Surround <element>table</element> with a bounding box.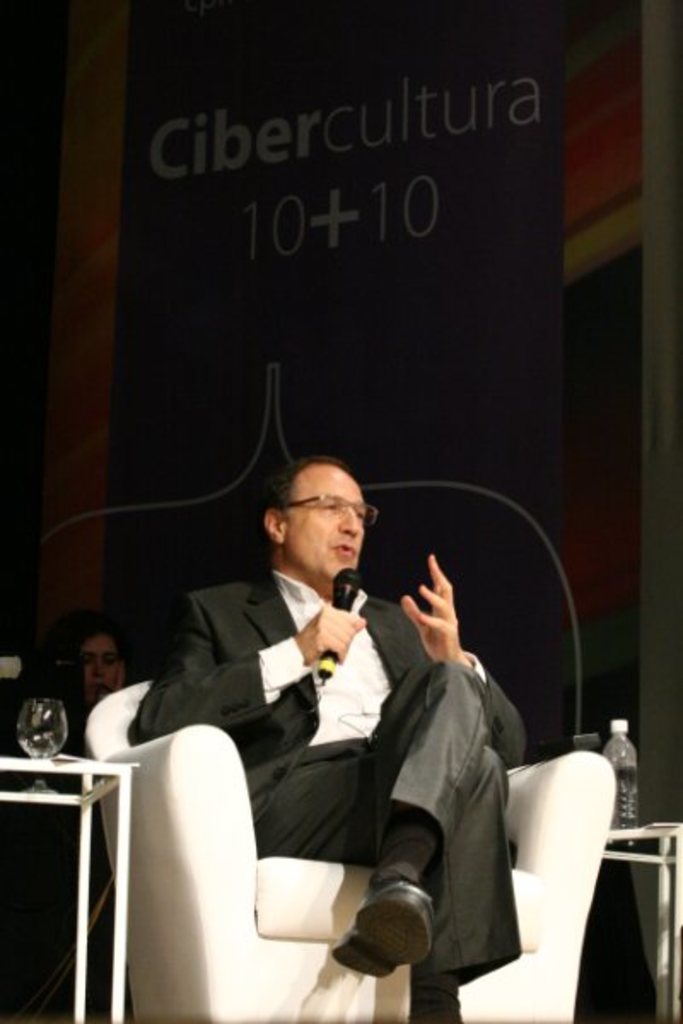
(0,756,137,1022).
